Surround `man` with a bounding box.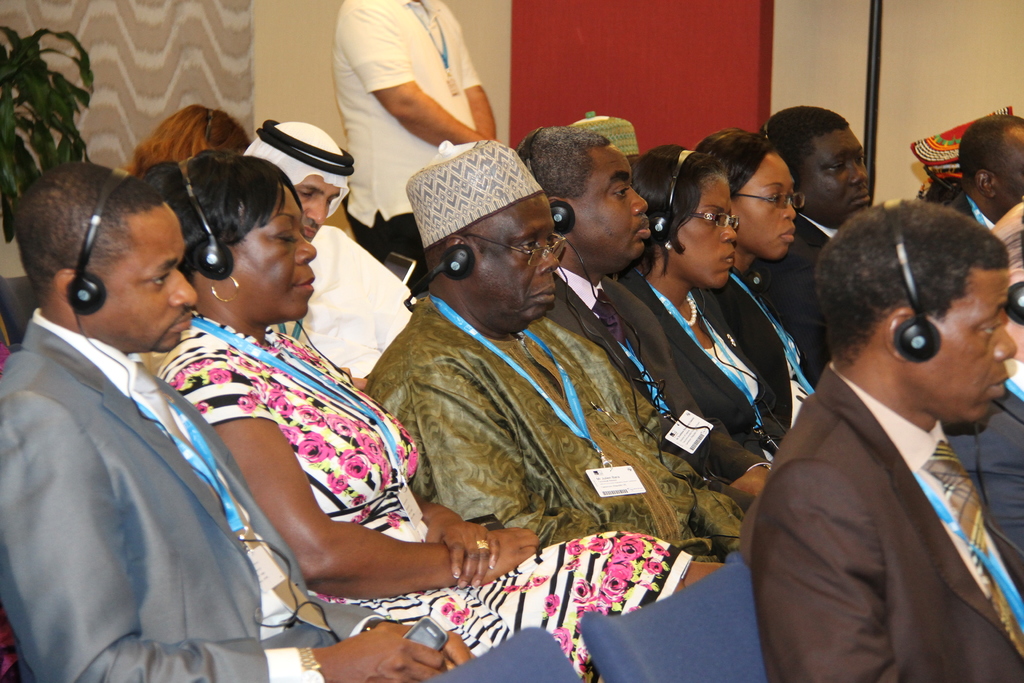
(0,158,476,682).
